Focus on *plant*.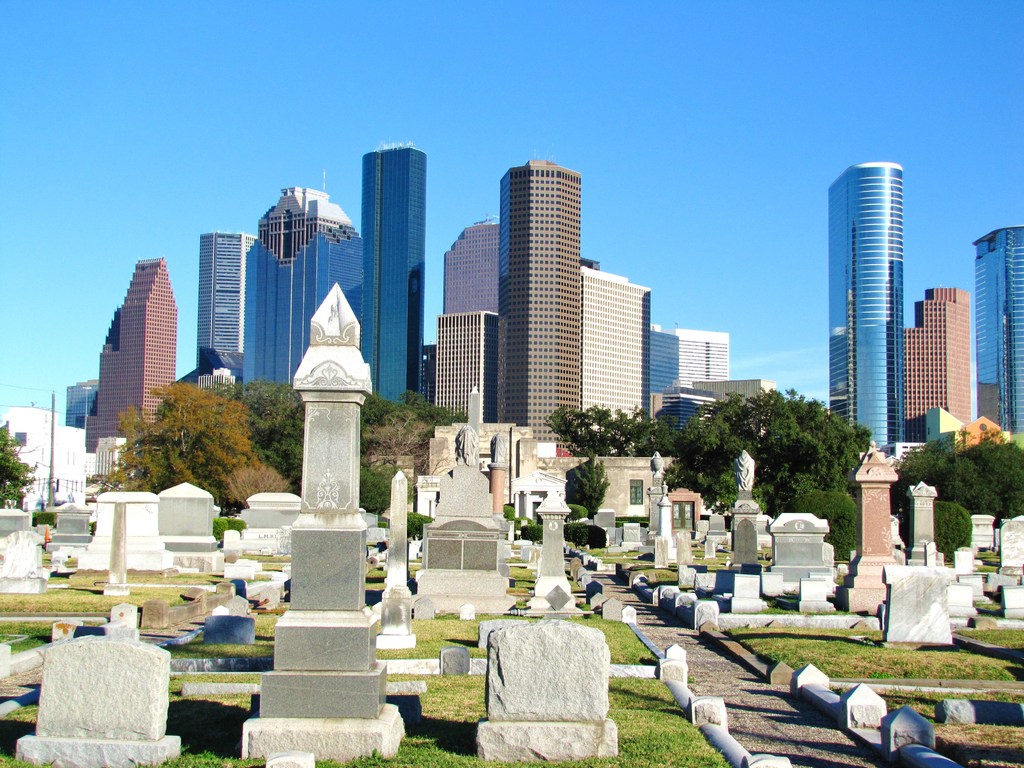
Focused at 34:513:52:524.
